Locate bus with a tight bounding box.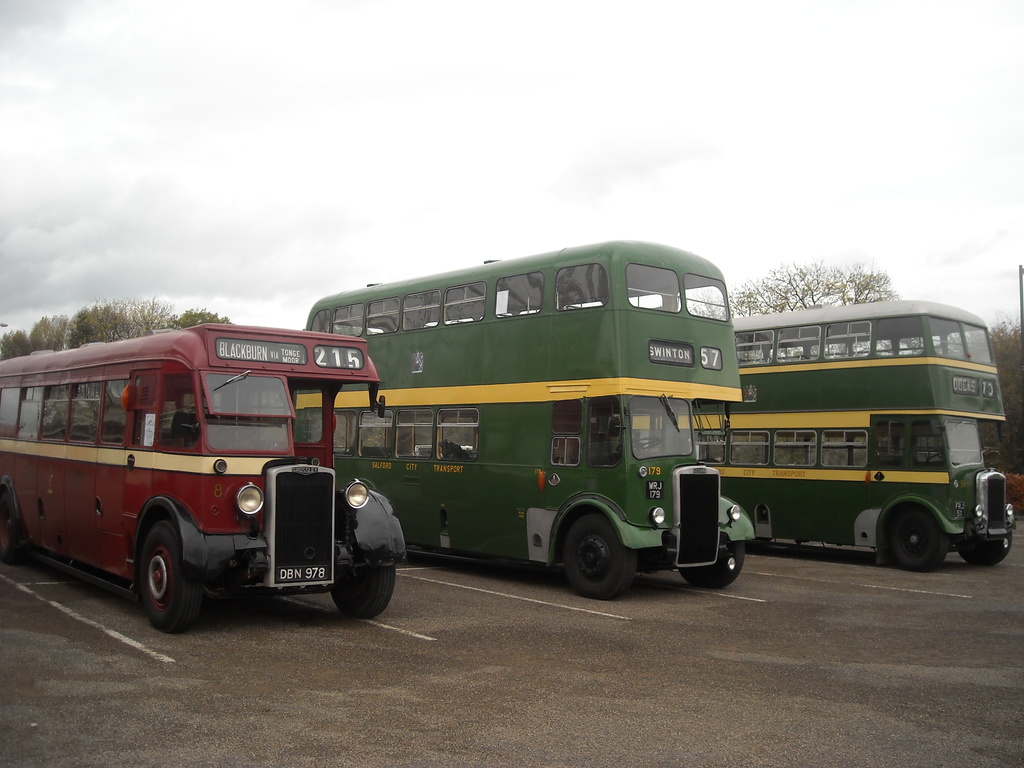
<box>0,321,411,632</box>.
